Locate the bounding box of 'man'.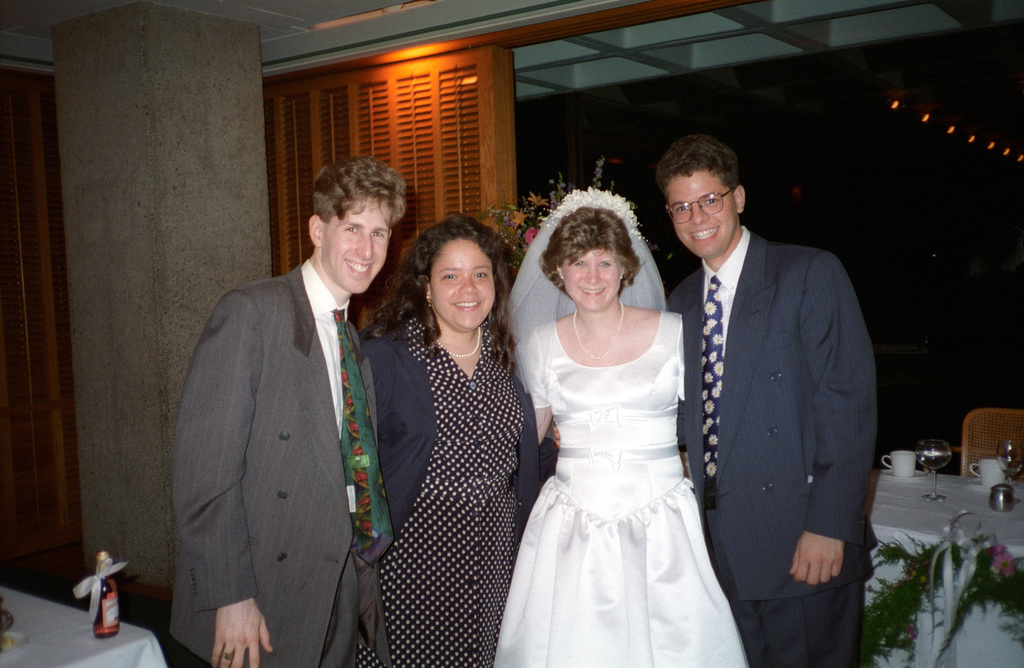
Bounding box: <box>175,153,417,667</box>.
